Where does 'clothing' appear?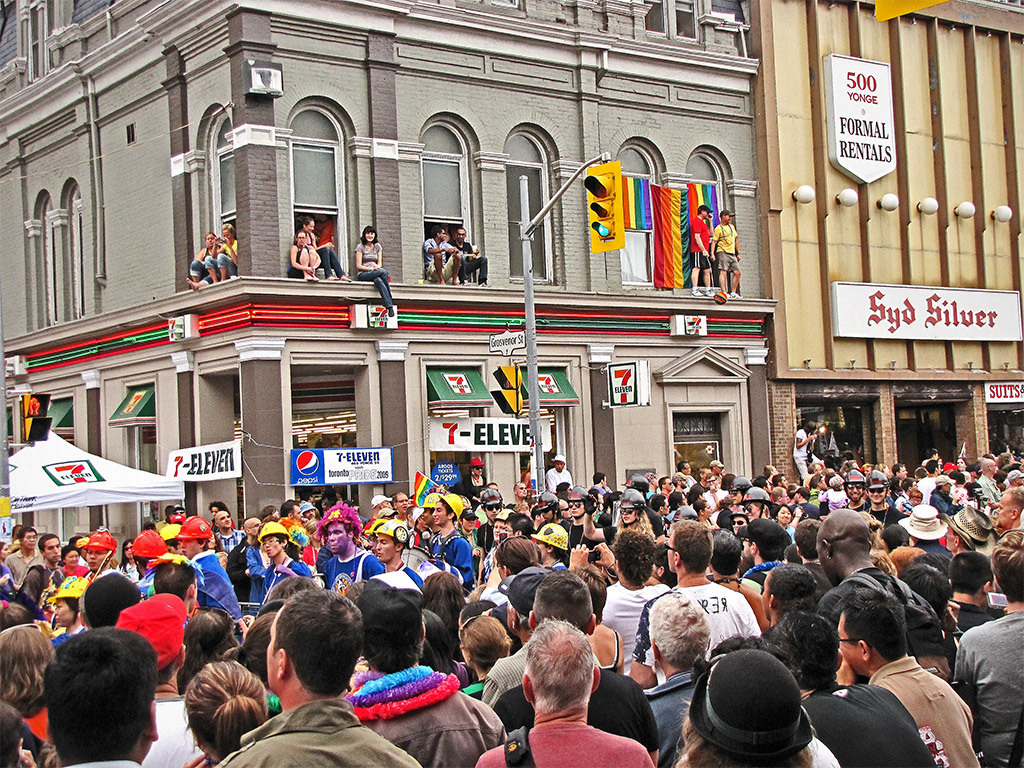
Appears at BBox(978, 472, 1004, 508).
